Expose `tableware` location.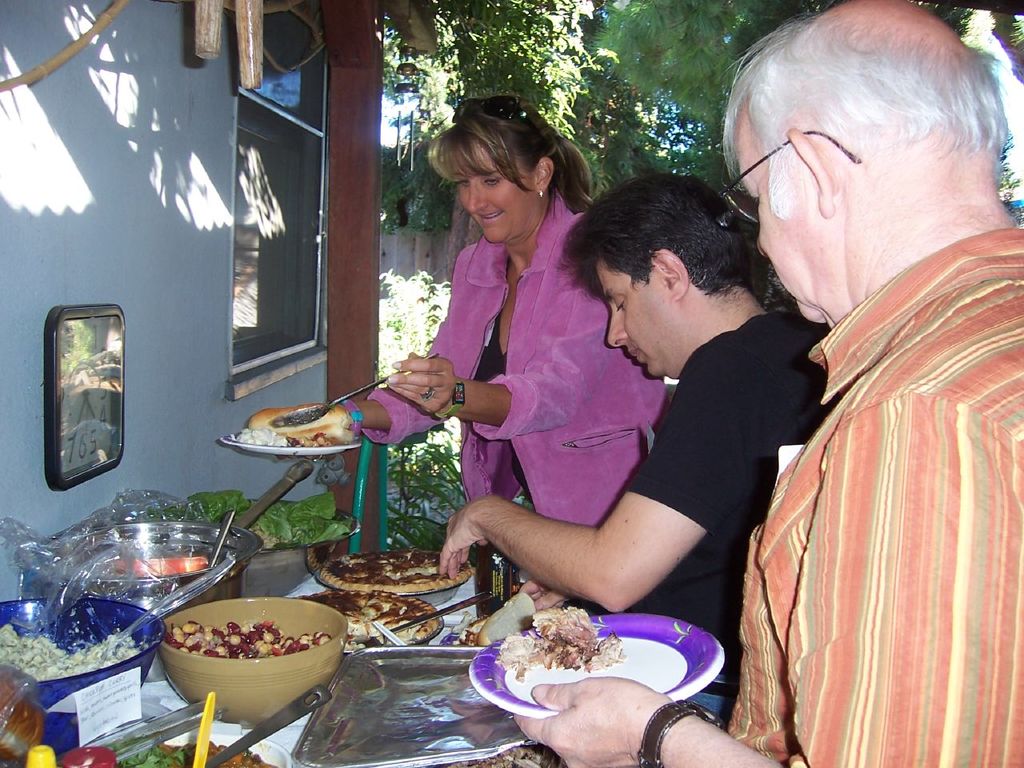
Exposed at 0:592:170:758.
